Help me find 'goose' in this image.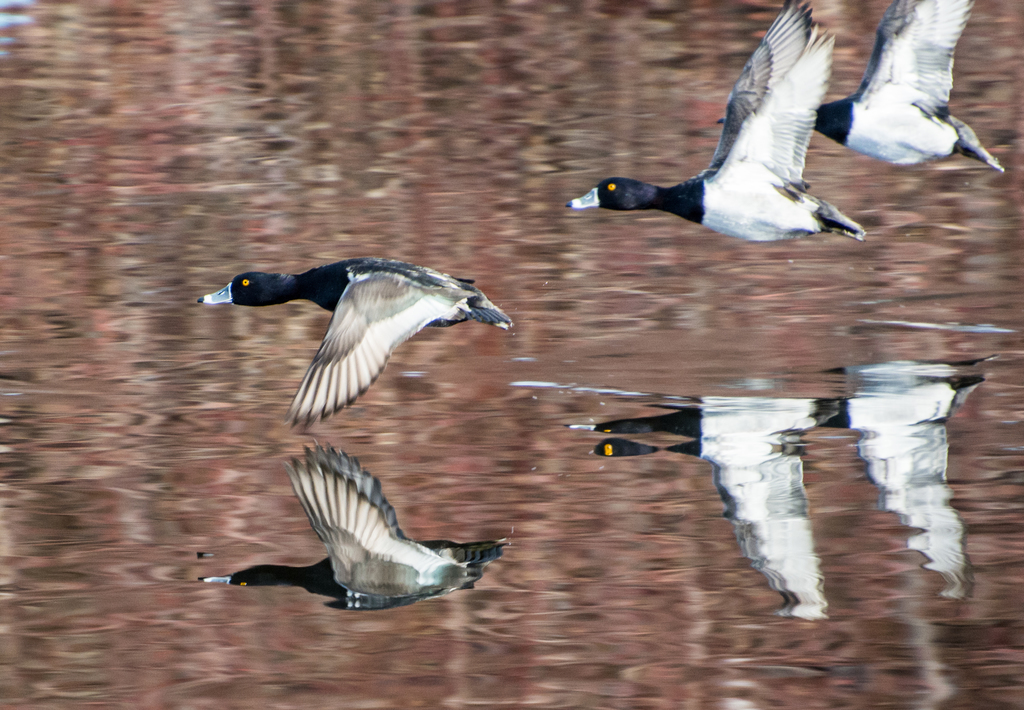
Found it: (x1=194, y1=254, x2=515, y2=430).
